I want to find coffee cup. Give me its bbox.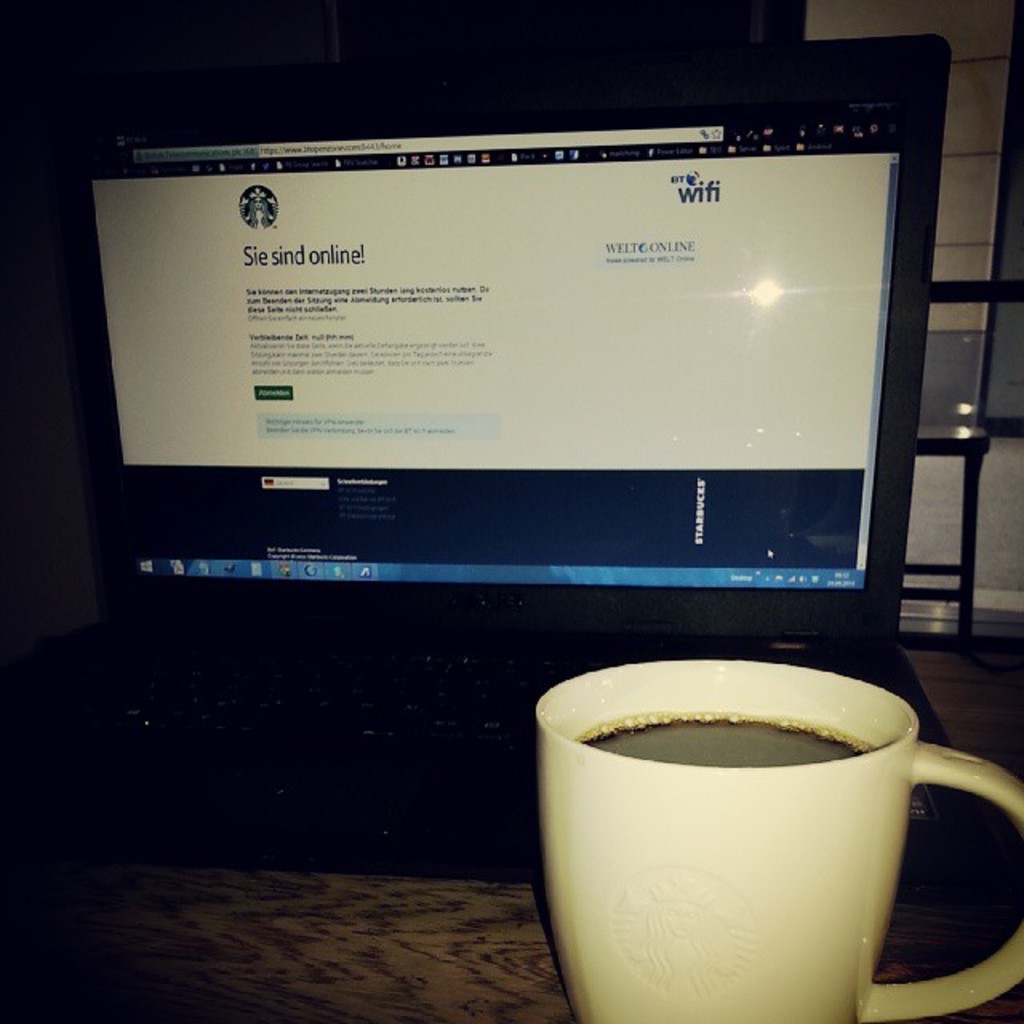
[525,650,1022,1022].
